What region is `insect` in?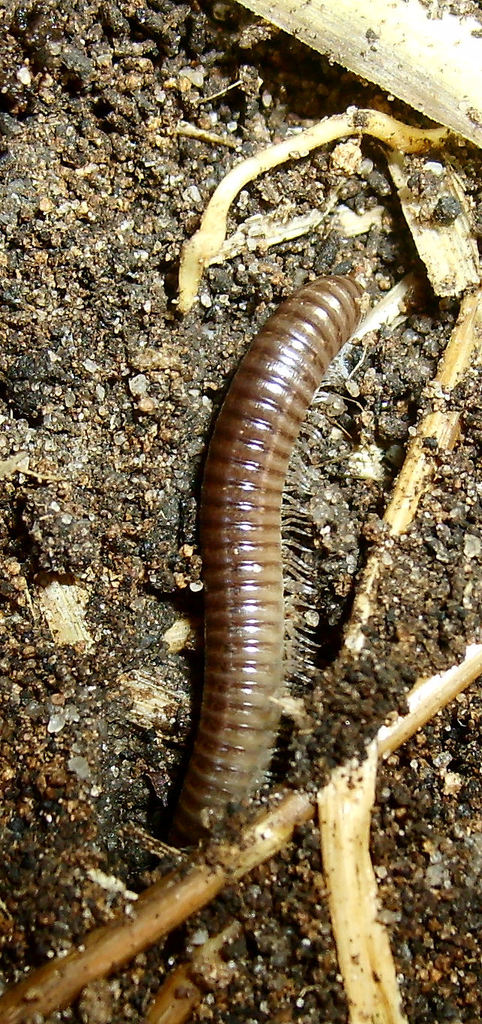
[left=166, top=279, right=370, bottom=855].
